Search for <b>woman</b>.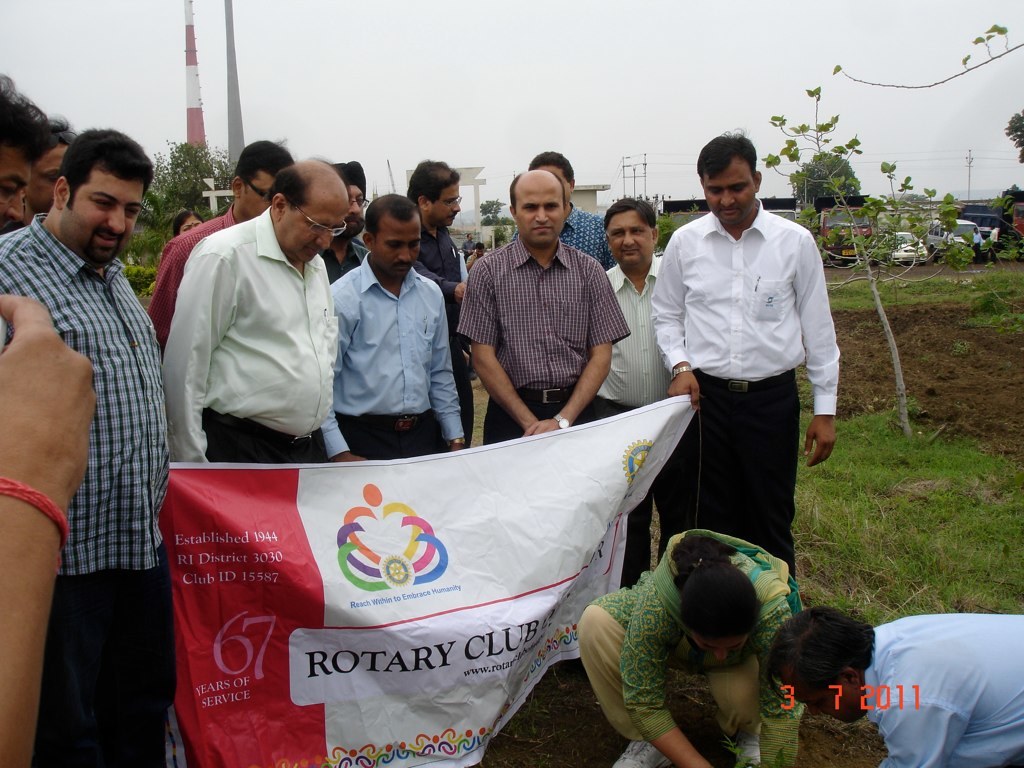
Found at 575:528:805:767.
